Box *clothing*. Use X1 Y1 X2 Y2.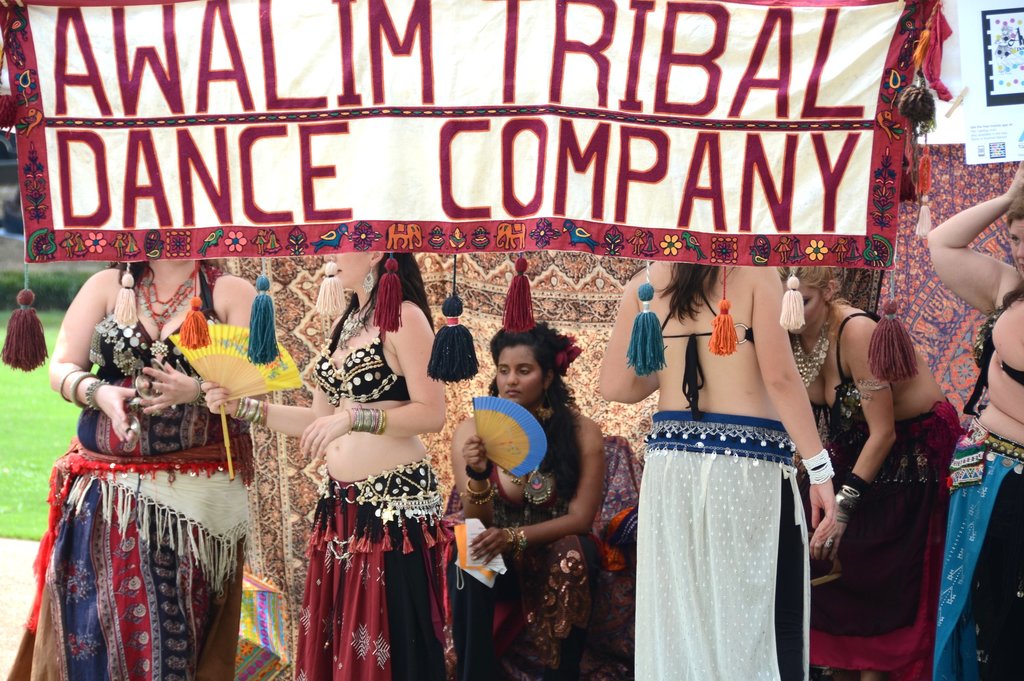
291 298 479 680.
